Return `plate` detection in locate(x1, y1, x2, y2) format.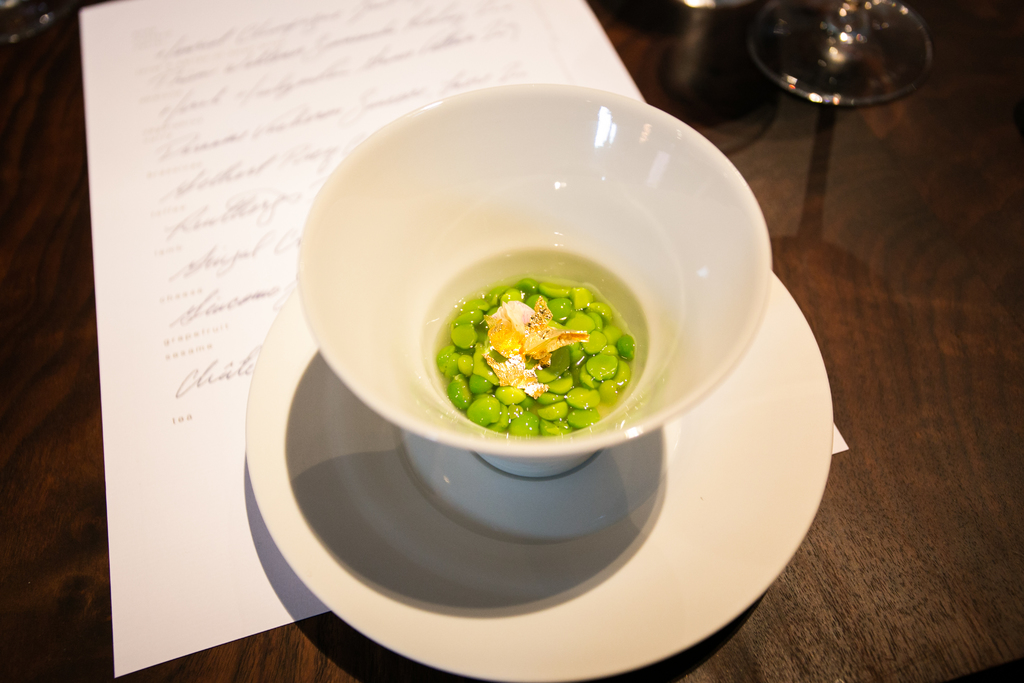
locate(247, 261, 848, 682).
